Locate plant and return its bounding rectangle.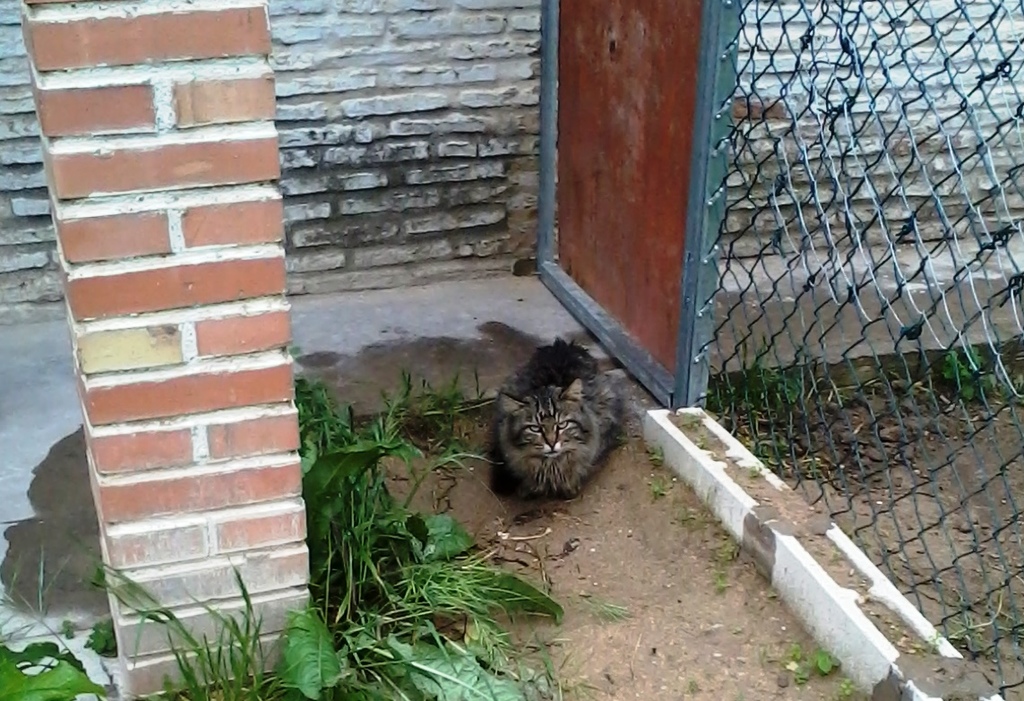
(934,336,1023,411).
